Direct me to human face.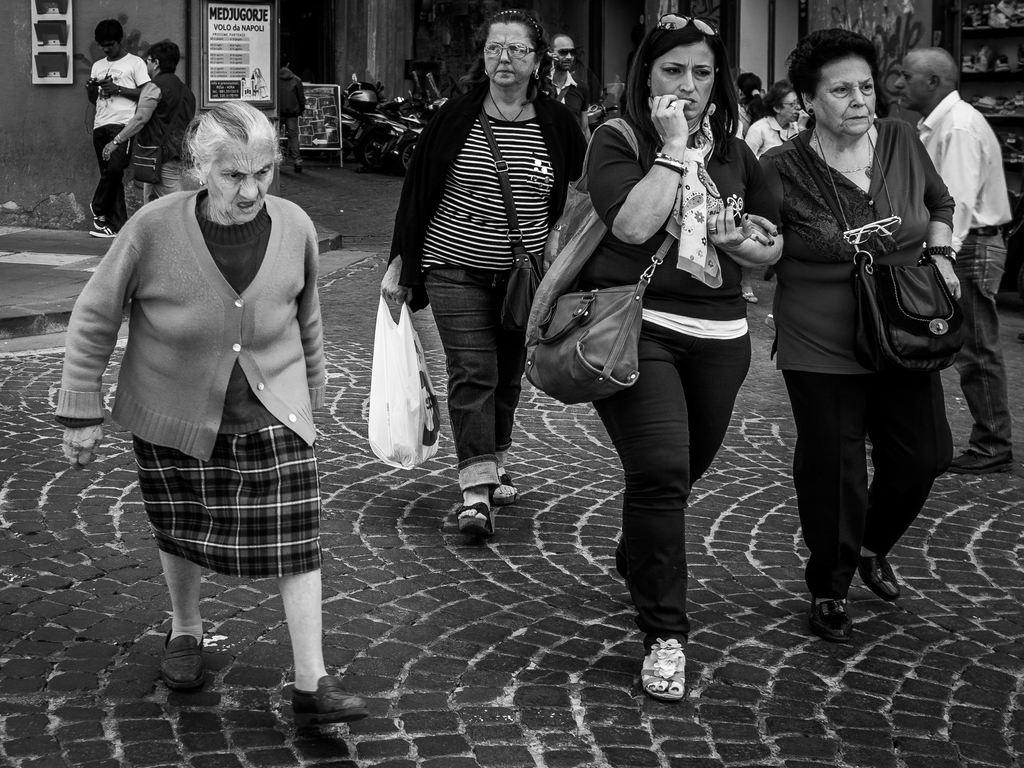
Direction: <box>647,44,713,121</box>.
